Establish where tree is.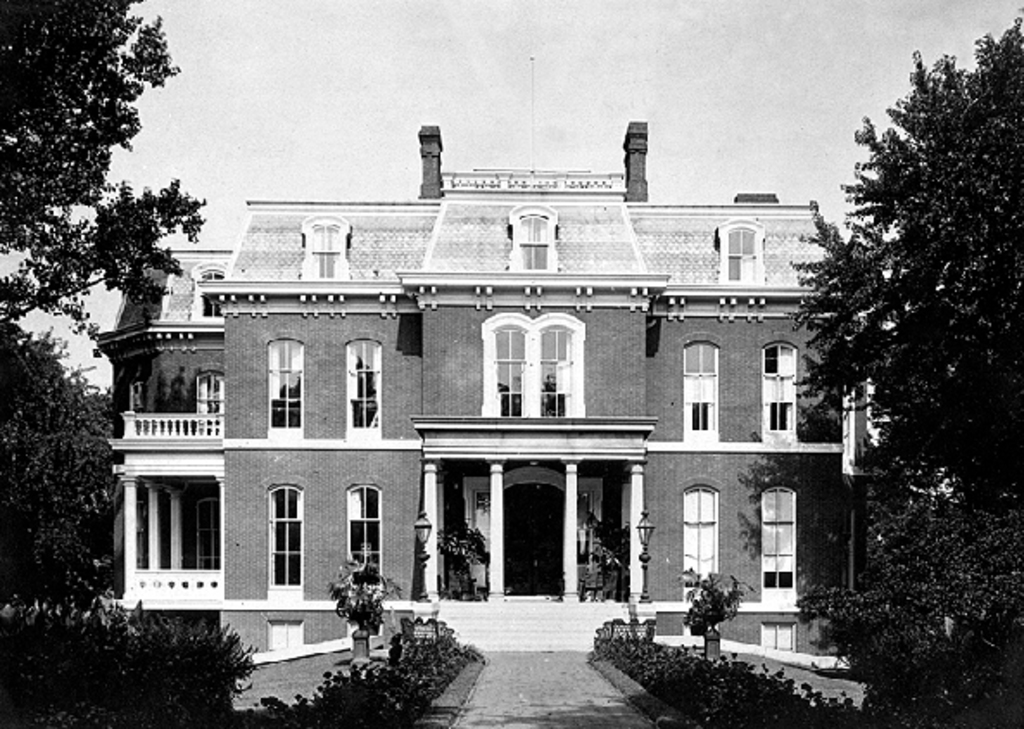
Established at select_region(0, 320, 126, 620).
